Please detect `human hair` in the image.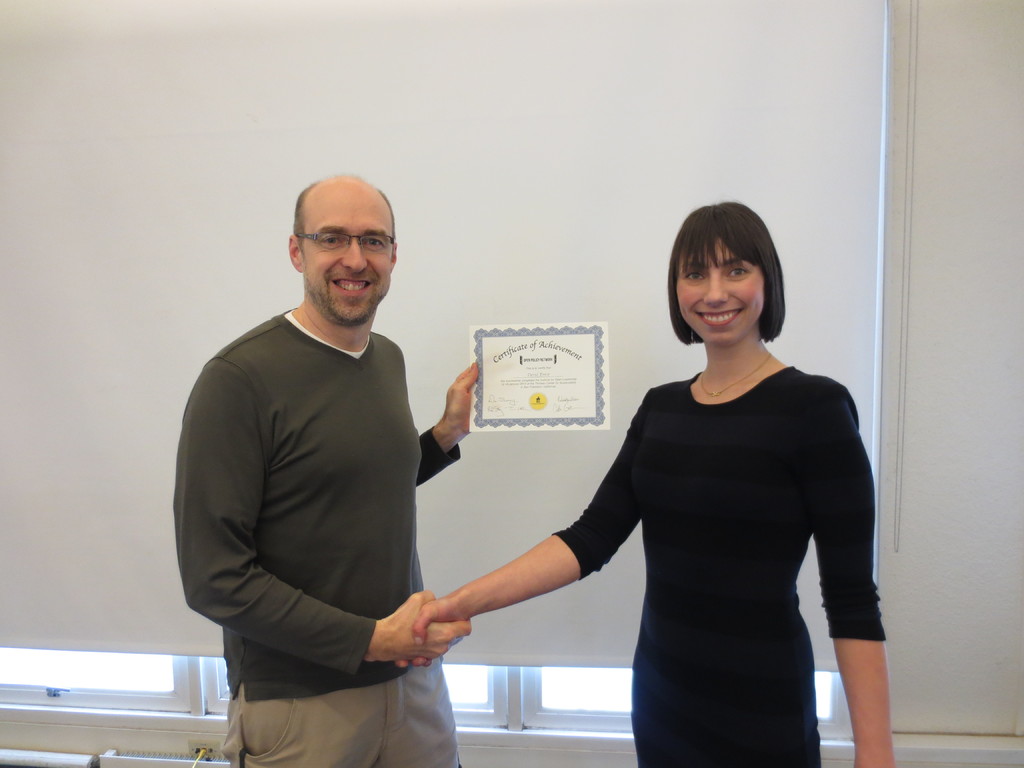
l=378, t=186, r=396, b=236.
